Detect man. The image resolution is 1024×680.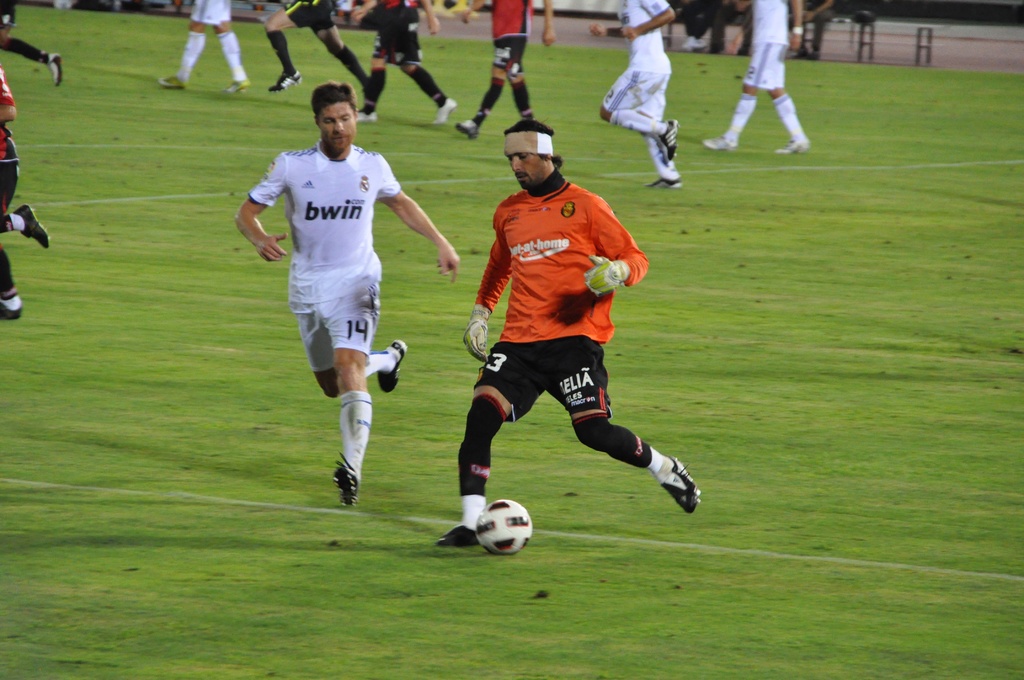
box=[0, 73, 50, 321].
